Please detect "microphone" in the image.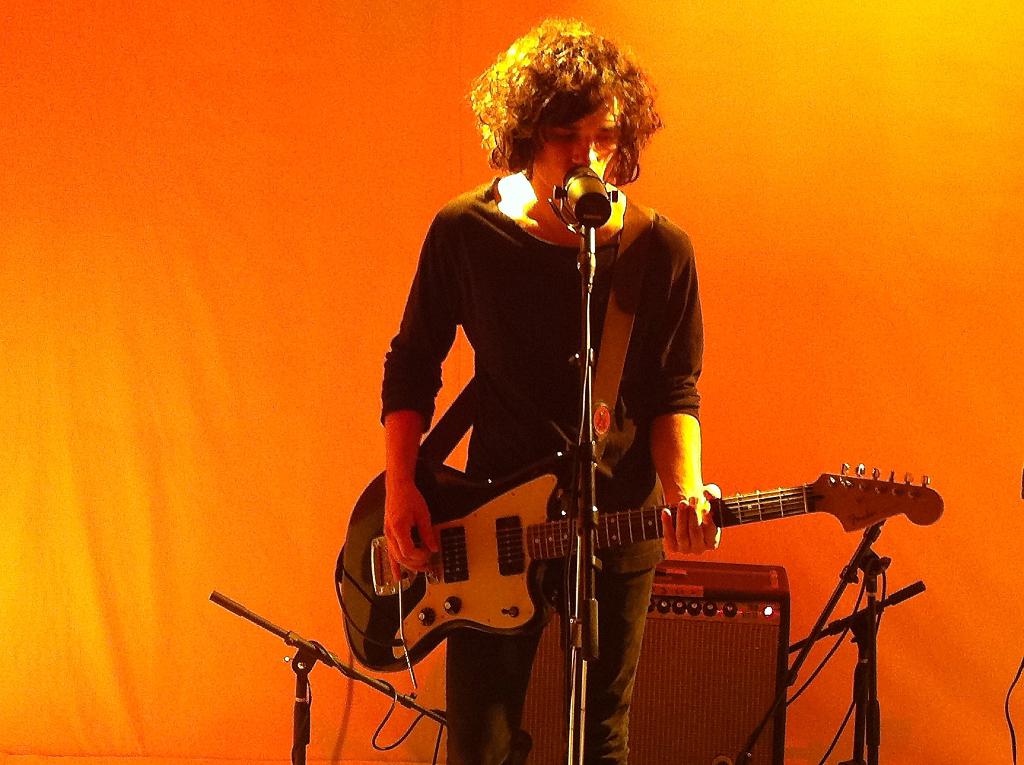
{"left": 539, "top": 149, "right": 636, "bottom": 234}.
